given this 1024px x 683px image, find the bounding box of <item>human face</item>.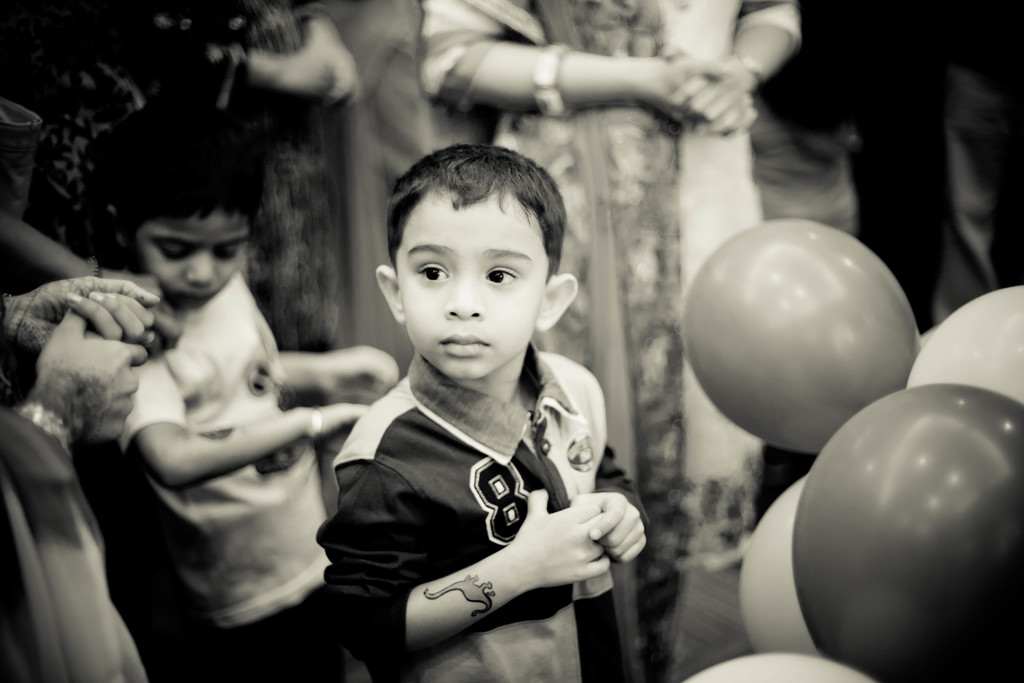
x1=134, y1=206, x2=250, y2=304.
